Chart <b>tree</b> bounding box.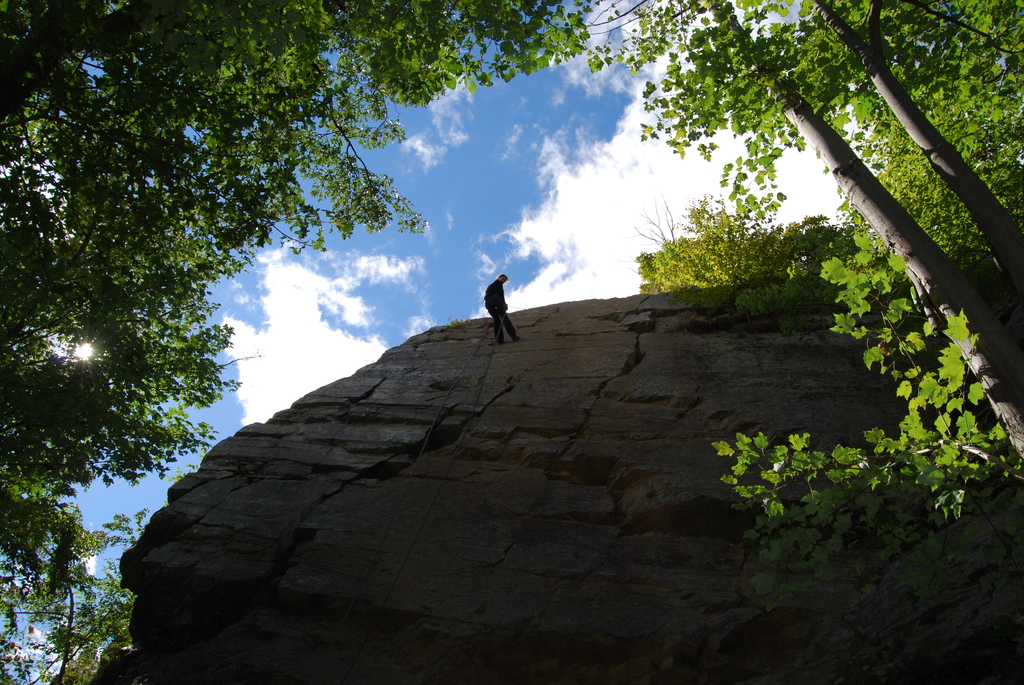
Charted: (left=803, top=0, right=1023, bottom=321).
